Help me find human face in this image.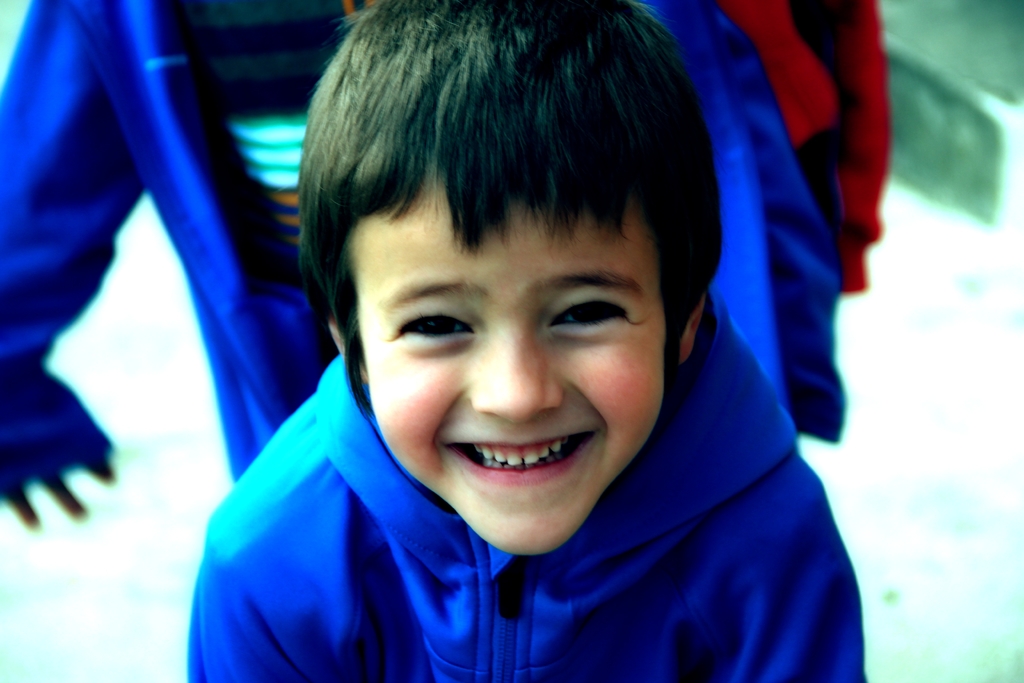
Found it: pyautogui.locateOnScreen(350, 183, 665, 561).
